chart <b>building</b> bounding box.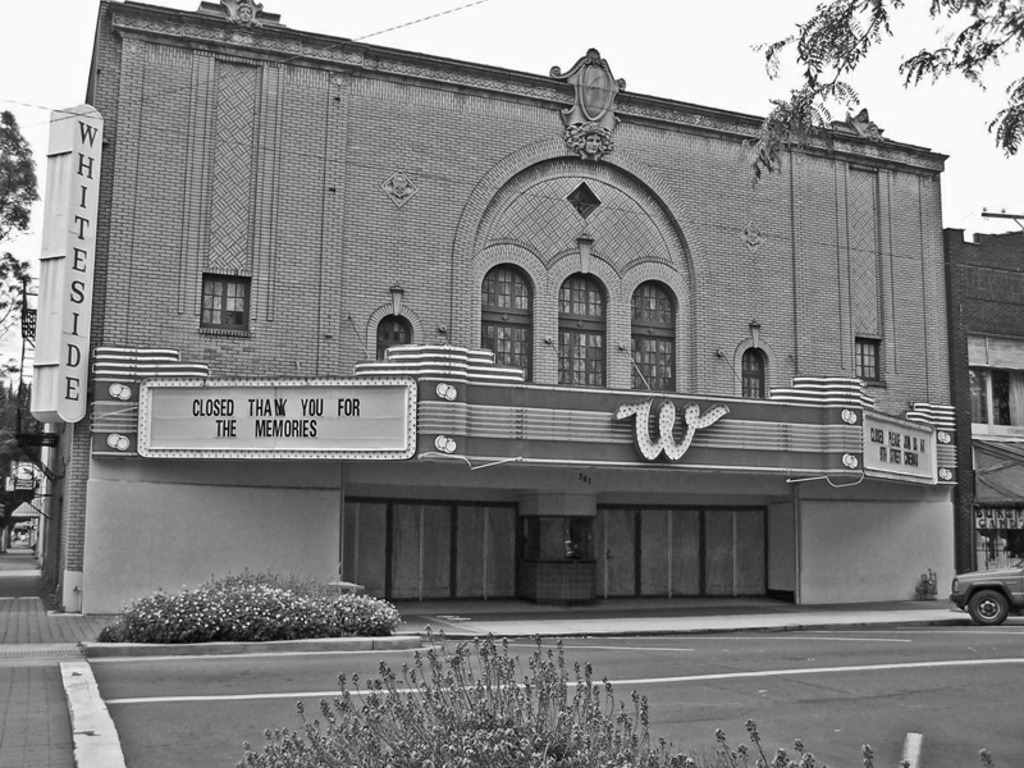
Charted: box(33, 0, 955, 614).
